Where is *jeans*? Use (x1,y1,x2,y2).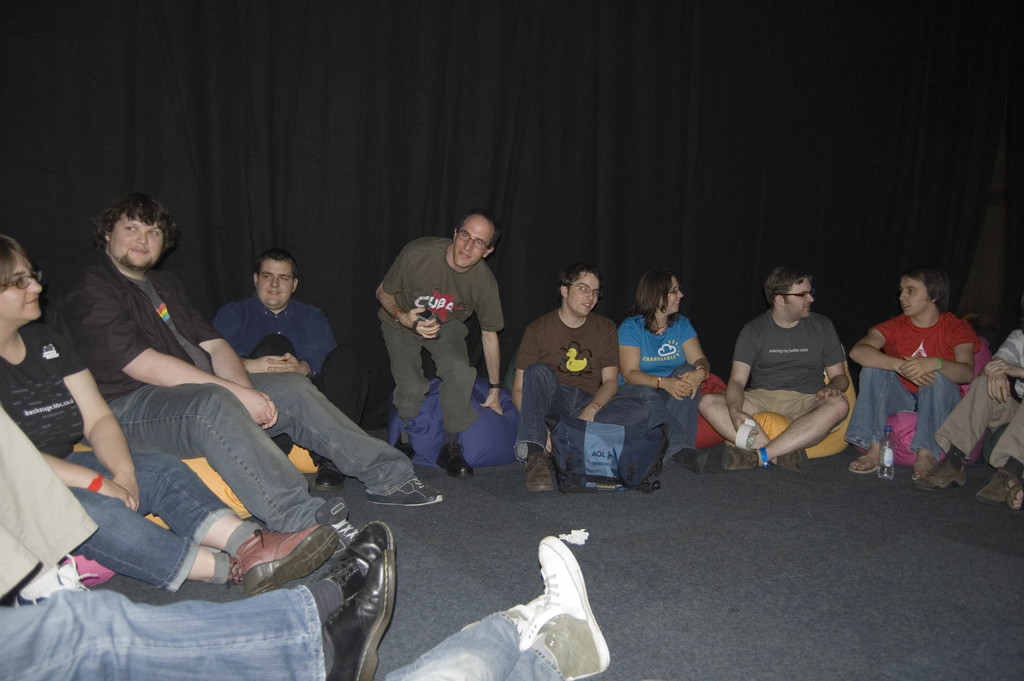
(375,623,559,680).
